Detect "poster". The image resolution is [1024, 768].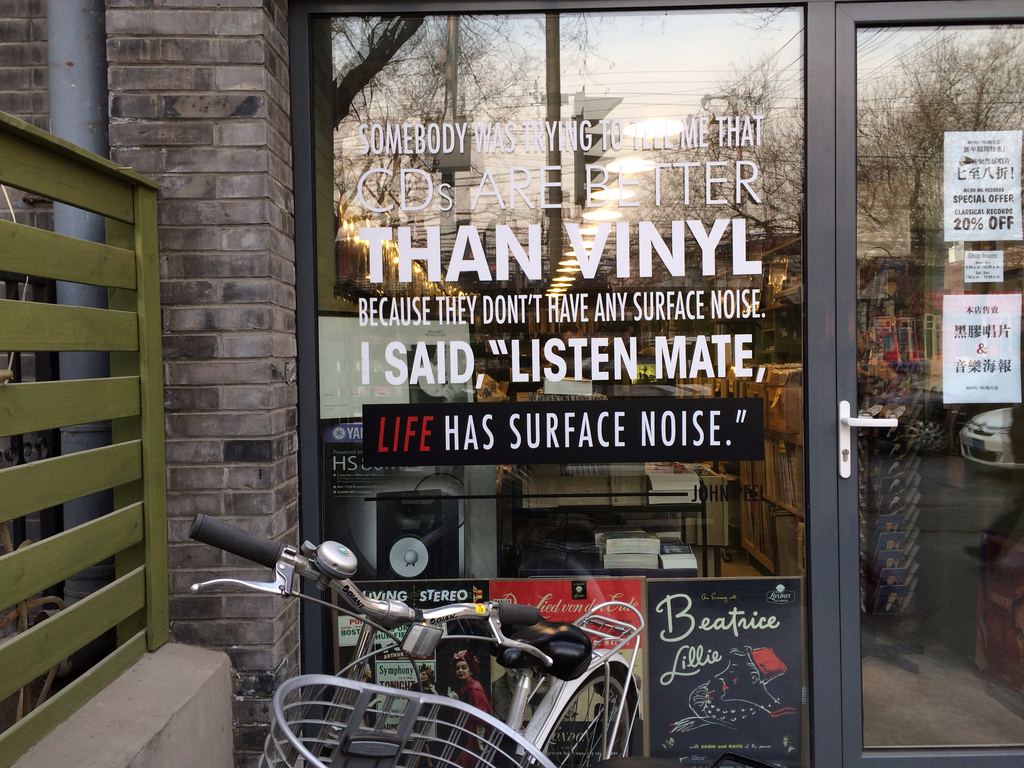
<region>943, 129, 1023, 241</region>.
